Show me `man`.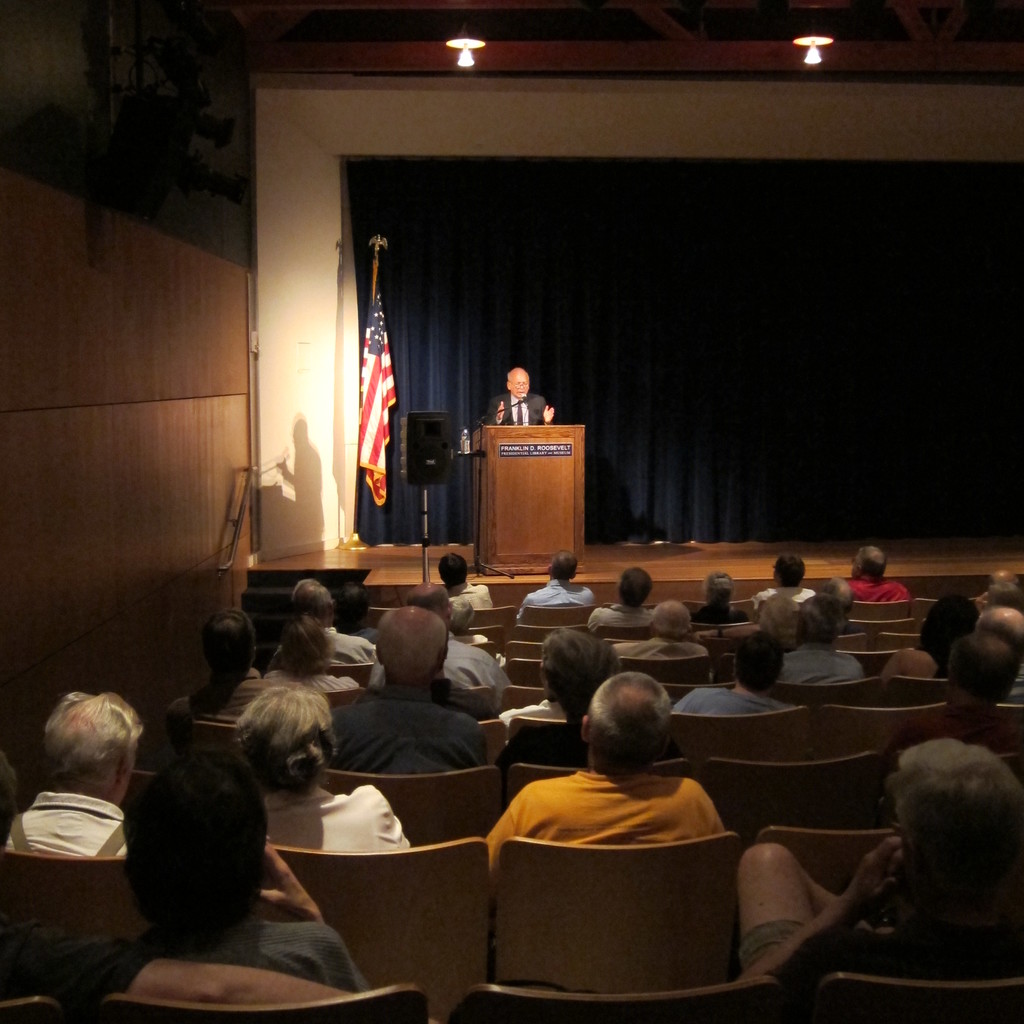
`man` is here: box(611, 595, 704, 659).
